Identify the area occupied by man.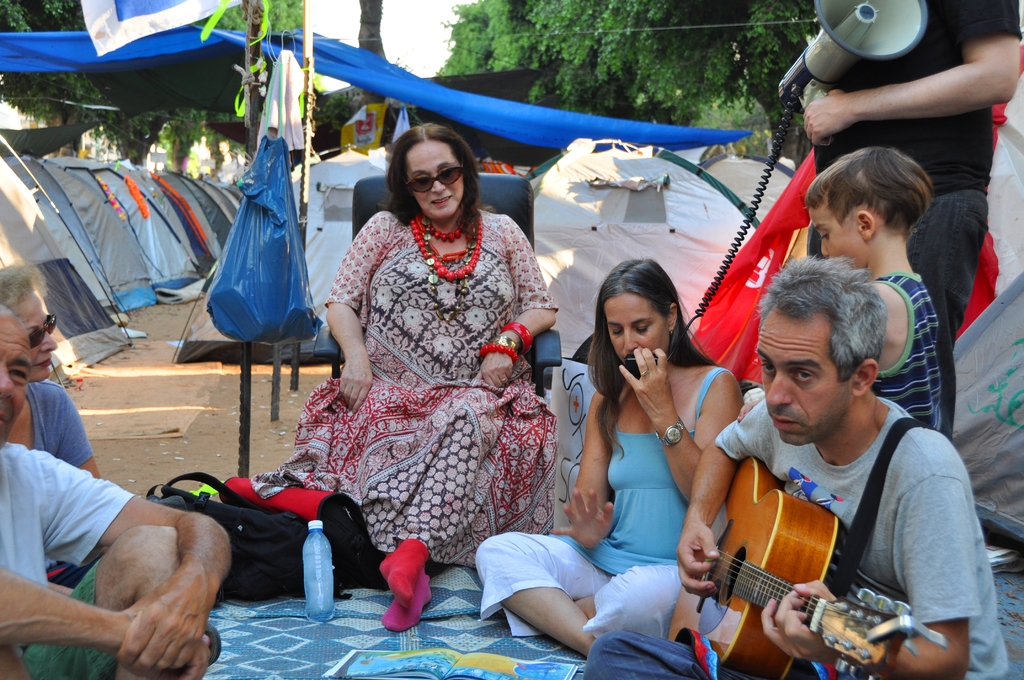
Area: {"x1": 682, "y1": 263, "x2": 995, "y2": 672}.
